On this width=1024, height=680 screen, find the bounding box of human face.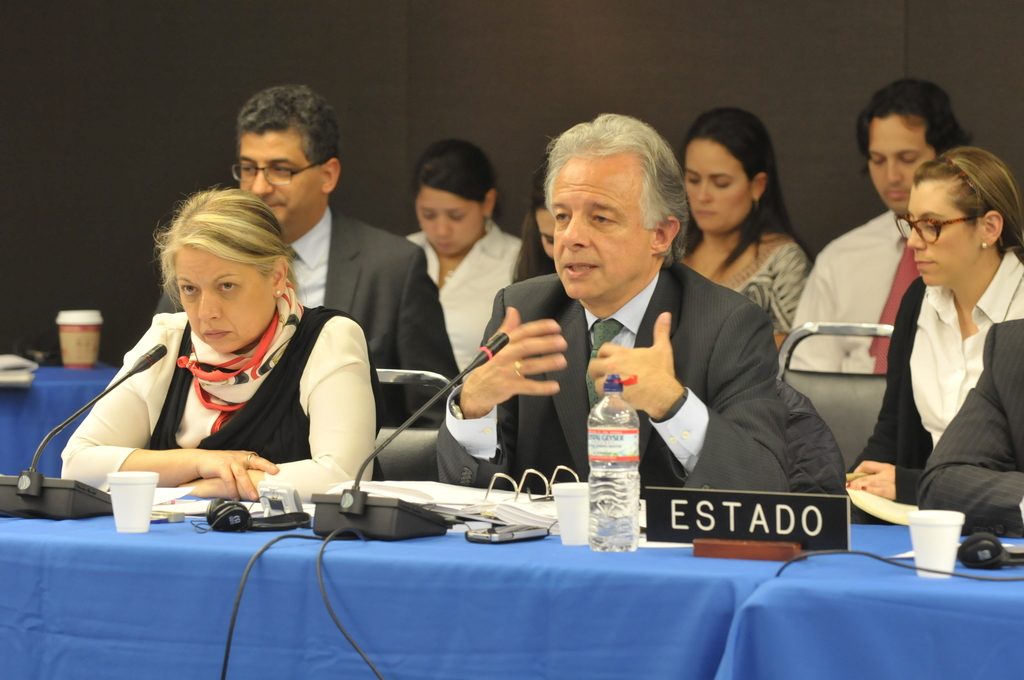
Bounding box: box=[173, 247, 273, 355].
